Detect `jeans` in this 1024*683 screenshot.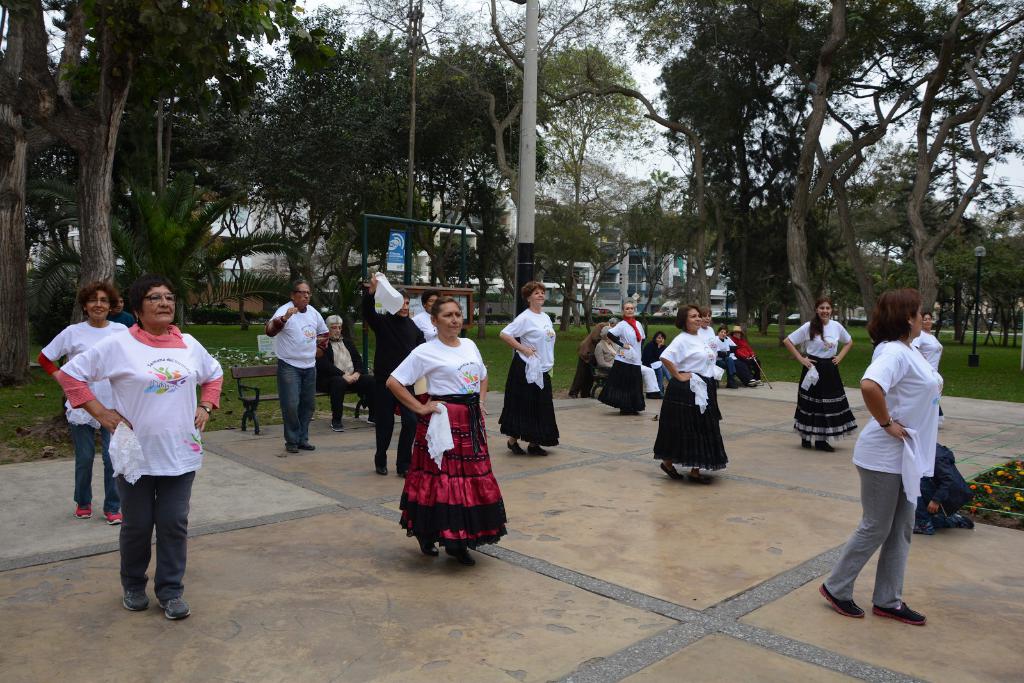
Detection: rect(274, 361, 313, 446).
